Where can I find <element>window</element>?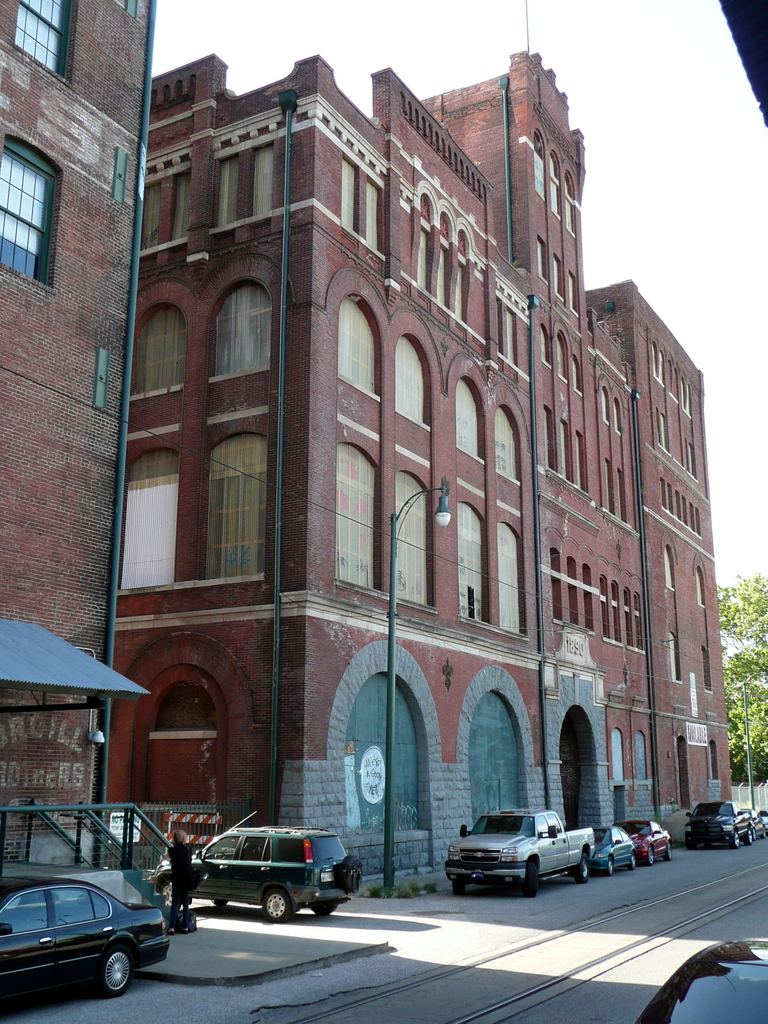
You can find it at [x1=604, y1=727, x2=629, y2=780].
